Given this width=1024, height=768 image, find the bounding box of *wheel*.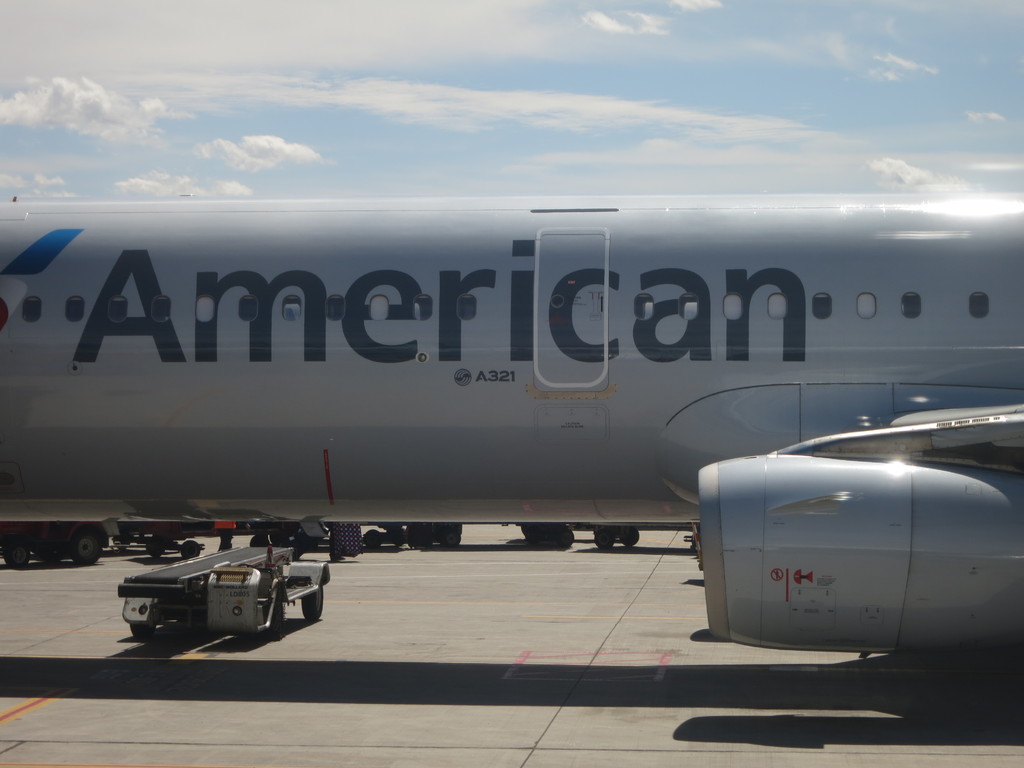
(364,527,386,552).
